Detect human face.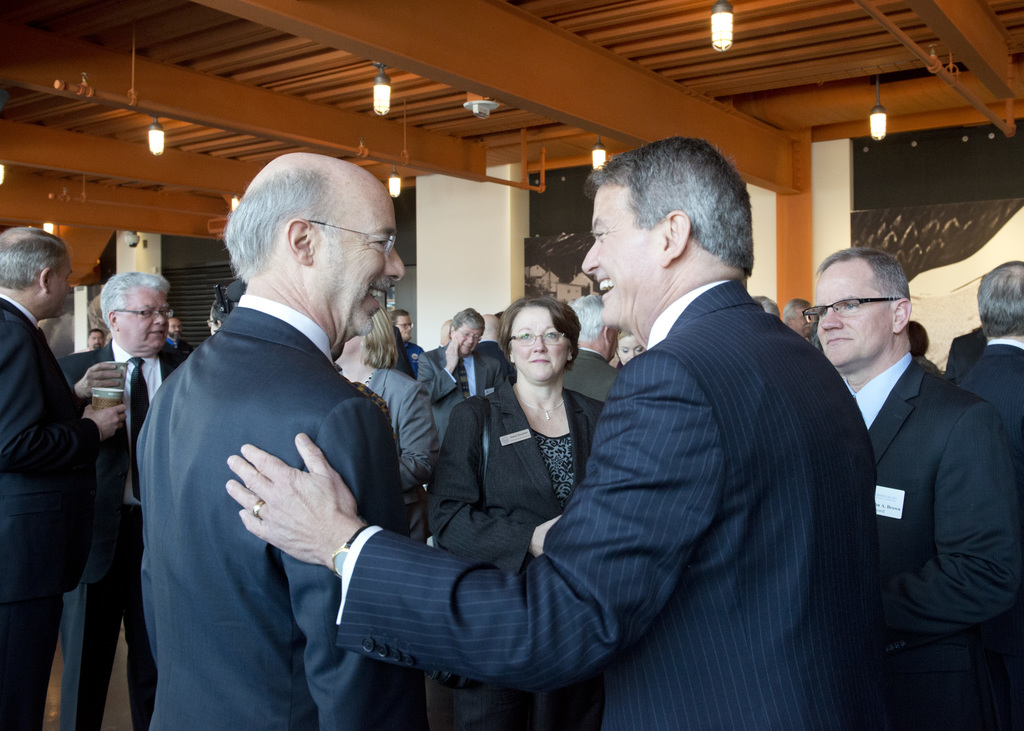
Detected at region(54, 255, 73, 315).
